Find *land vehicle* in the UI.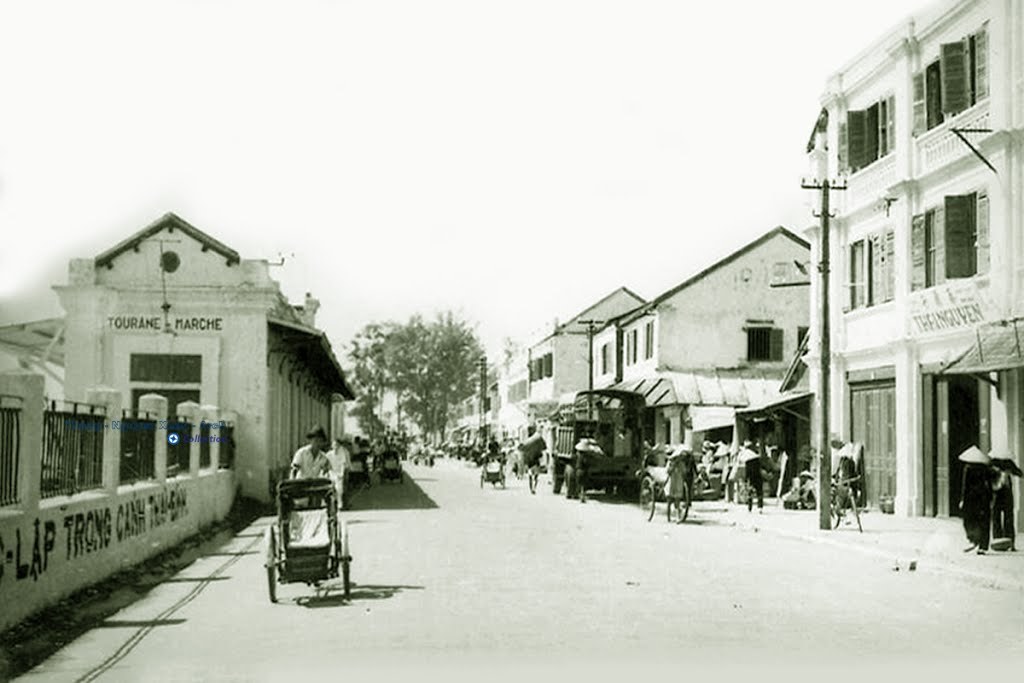
UI element at <bbox>636, 443, 691, 519</bbox>.
